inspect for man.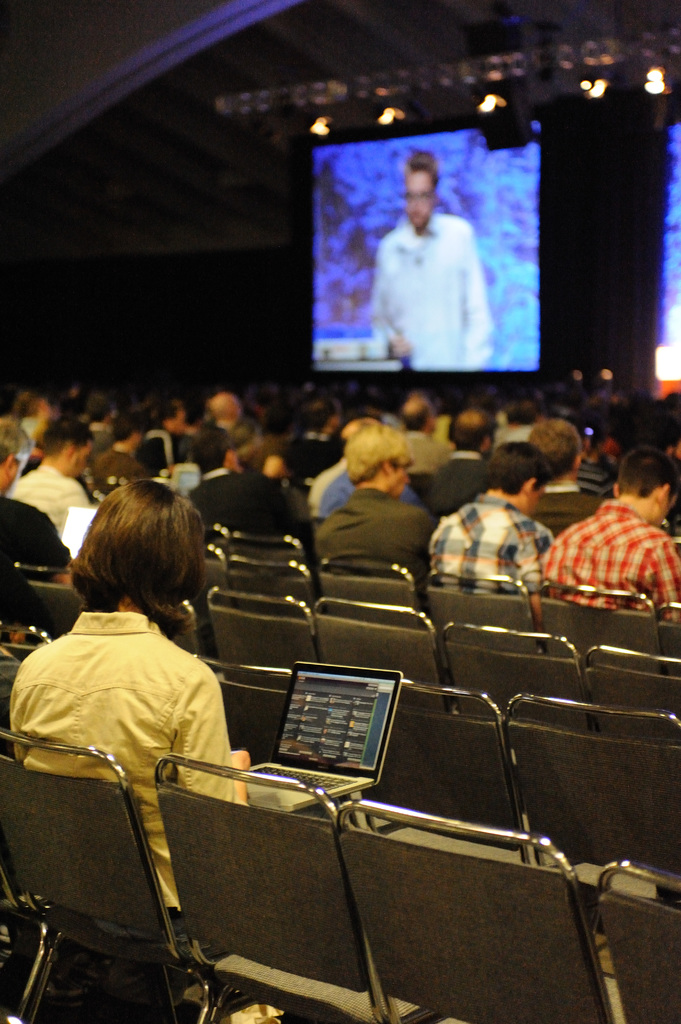
Inspection: detection(362, 159, 511, 378).
